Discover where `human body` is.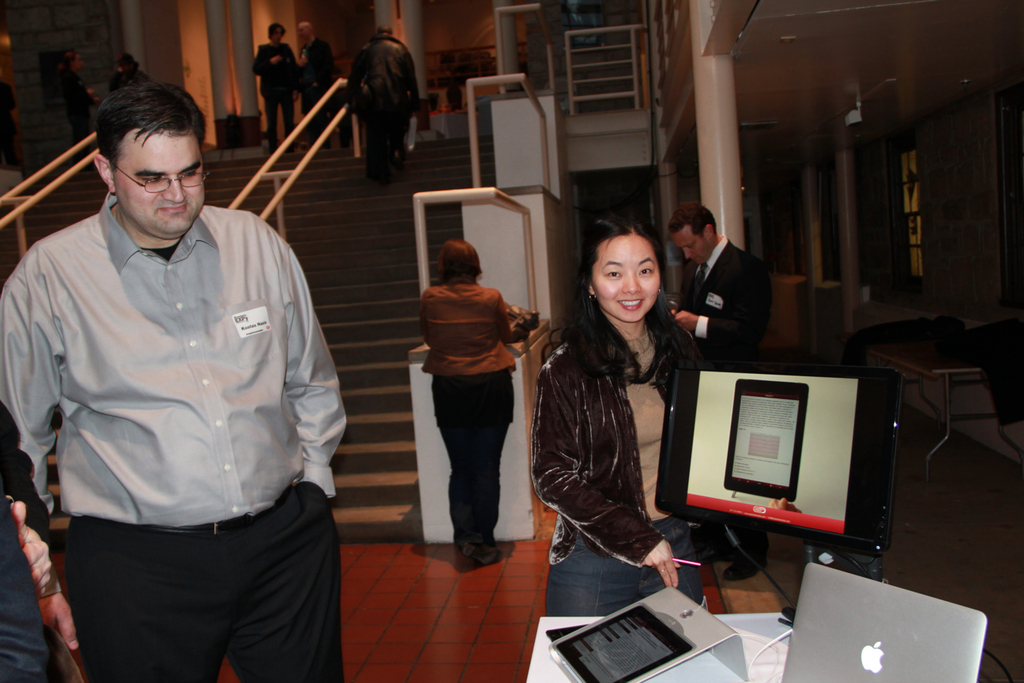
Discovered at (left=344, top=28, right=423, bottom=182).
